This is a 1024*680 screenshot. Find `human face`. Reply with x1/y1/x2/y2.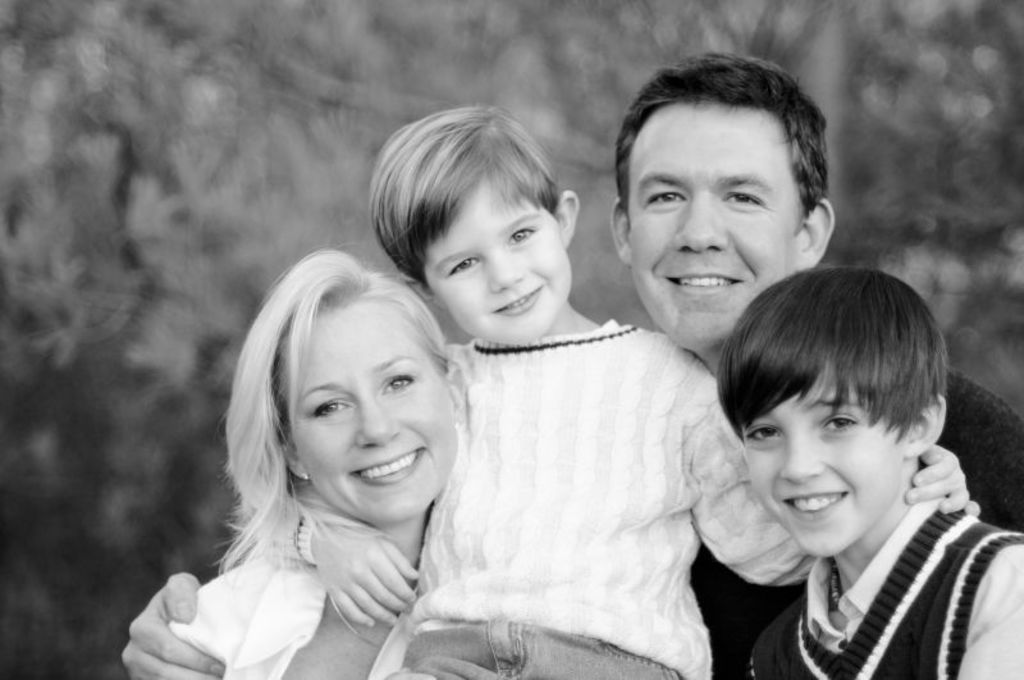
737/355/911/560.
